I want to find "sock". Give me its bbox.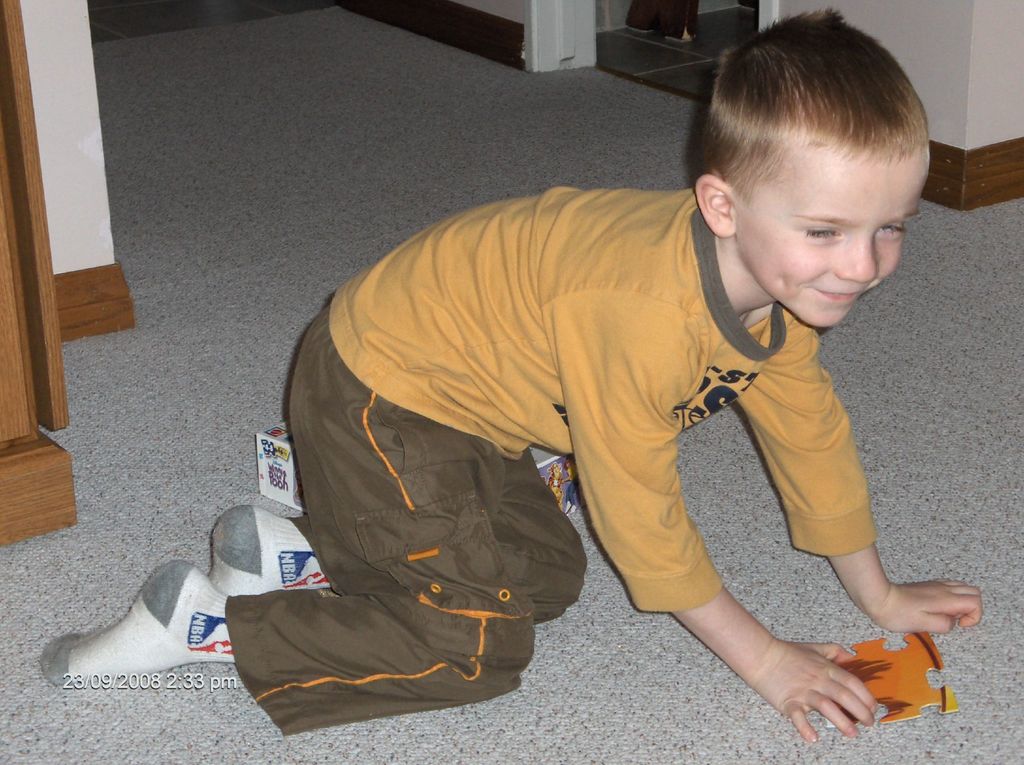
region(38, 560, 236, 686).
